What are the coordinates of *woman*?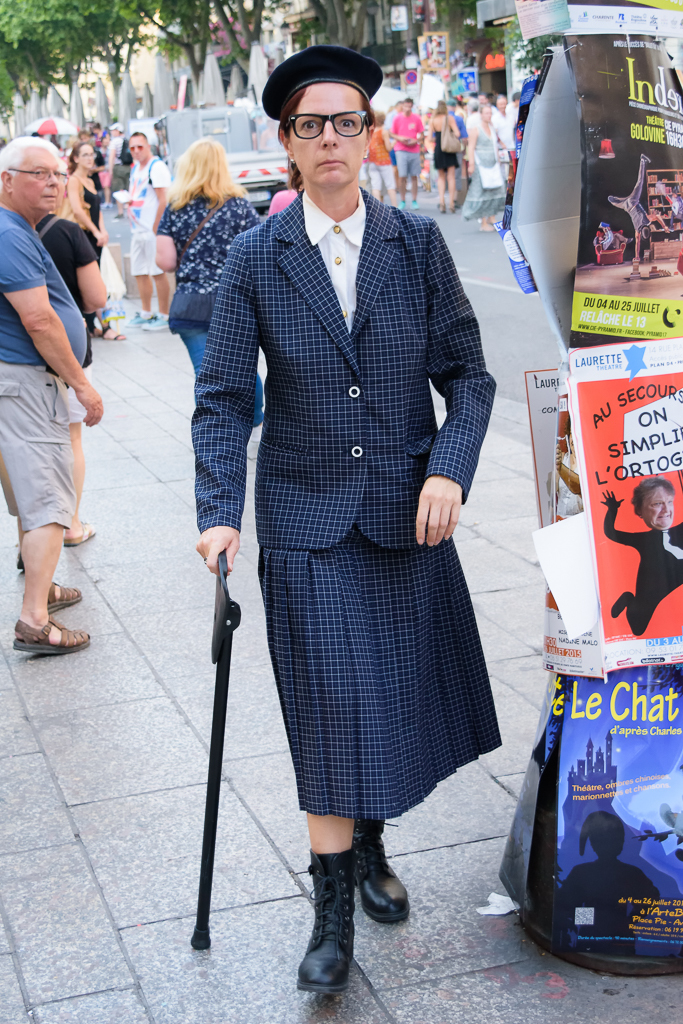
(left=148, top=137, right=261, bottom=395).
